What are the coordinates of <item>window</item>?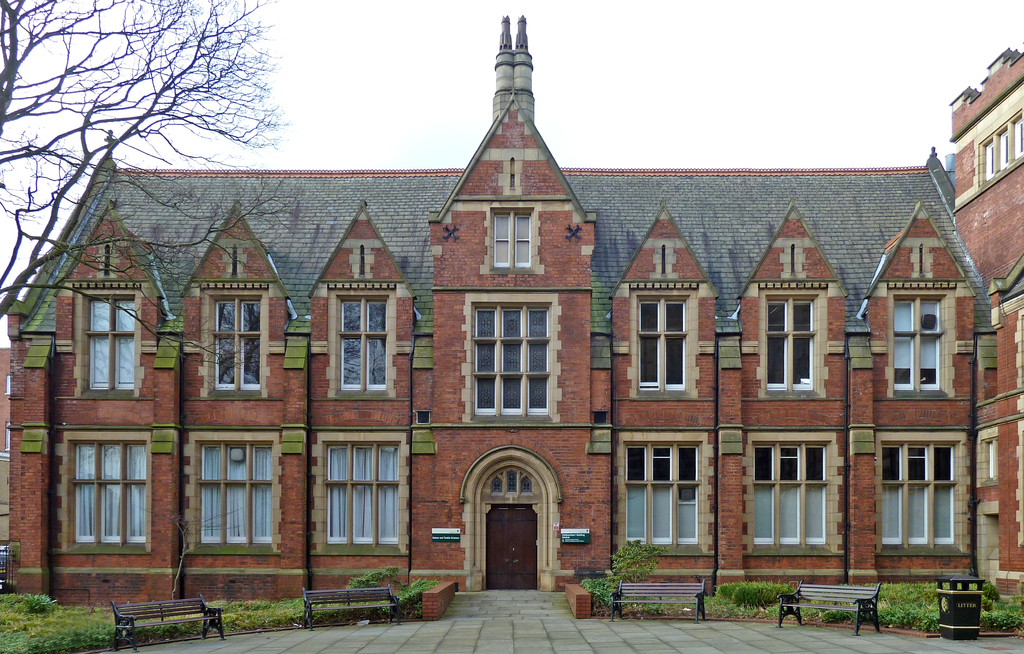
region(329, 445, 397, 541).
